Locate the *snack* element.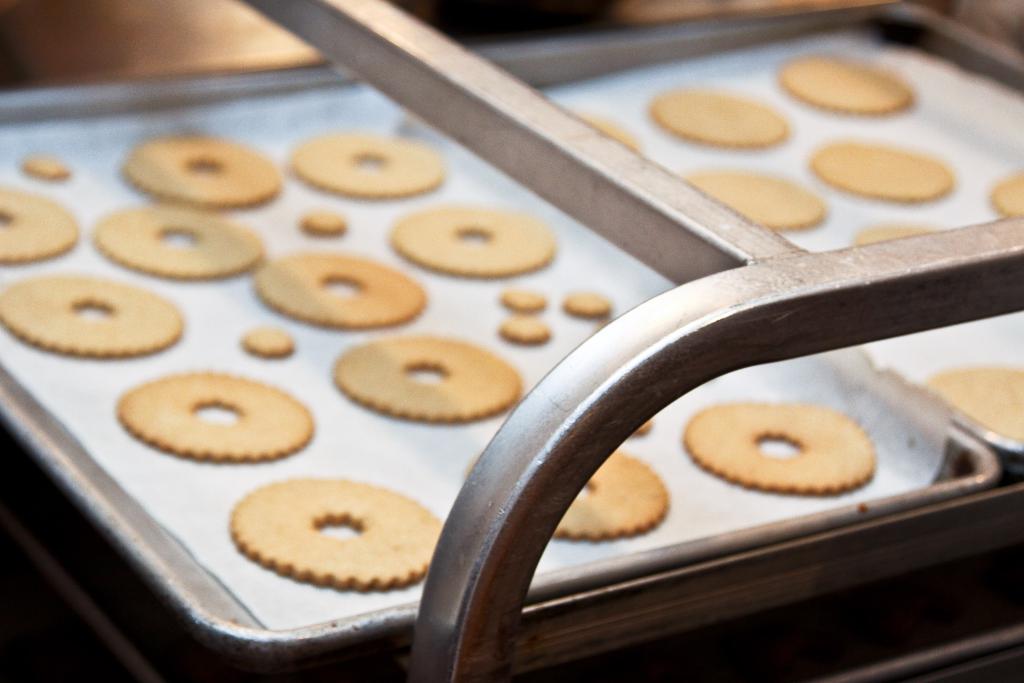
Element bbox: region(260, 243, 419, 336).
